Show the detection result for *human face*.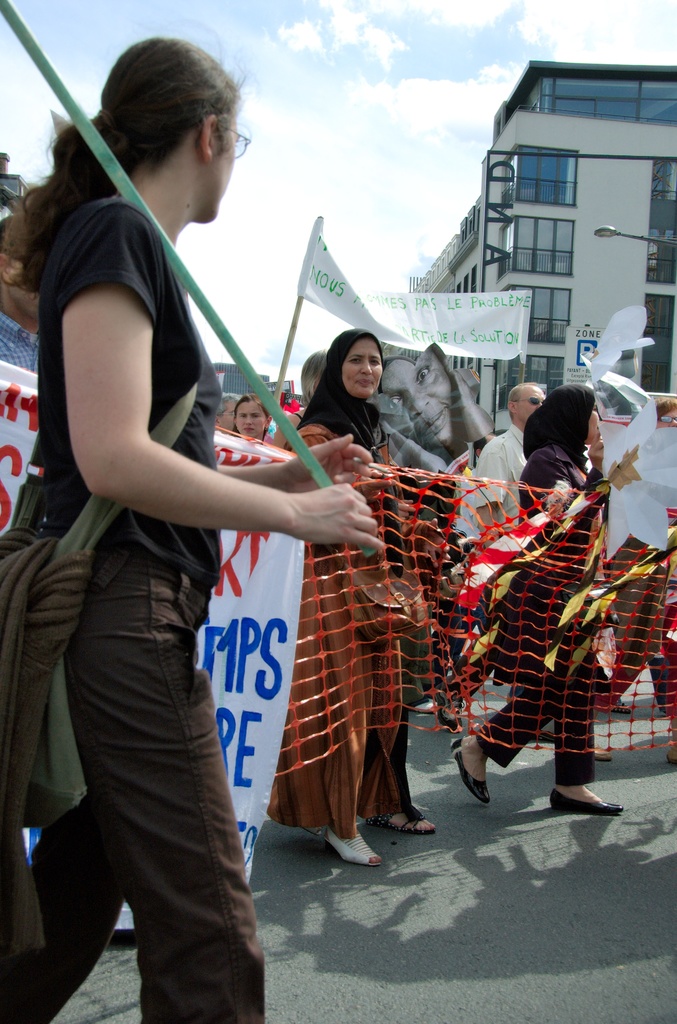
(209, 102, 240, 225).
